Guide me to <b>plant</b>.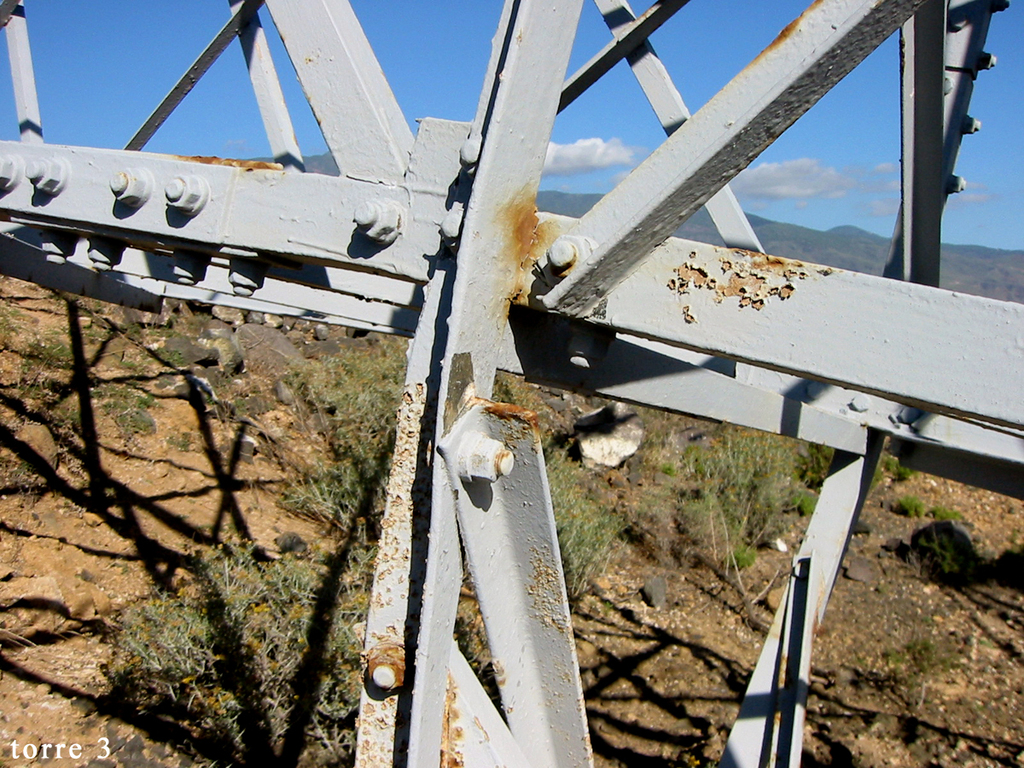
Guidance: <bbox>914, 505, 985, 571</bbox>.
